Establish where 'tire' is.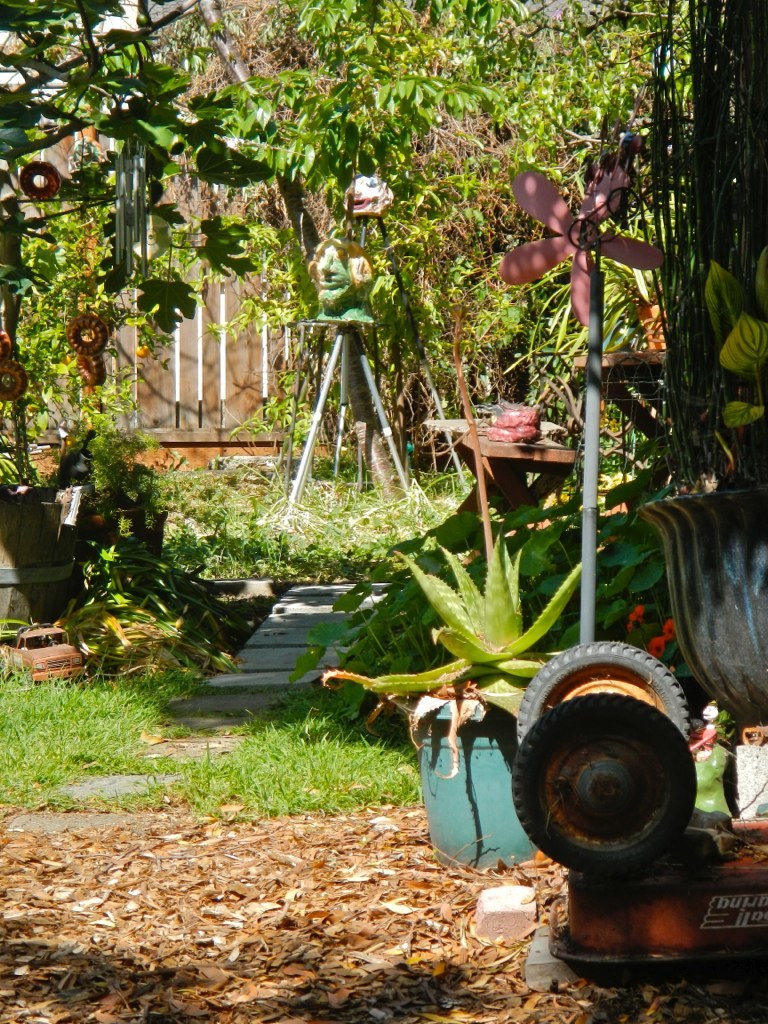
Established at [515, 694, 696, 874].
